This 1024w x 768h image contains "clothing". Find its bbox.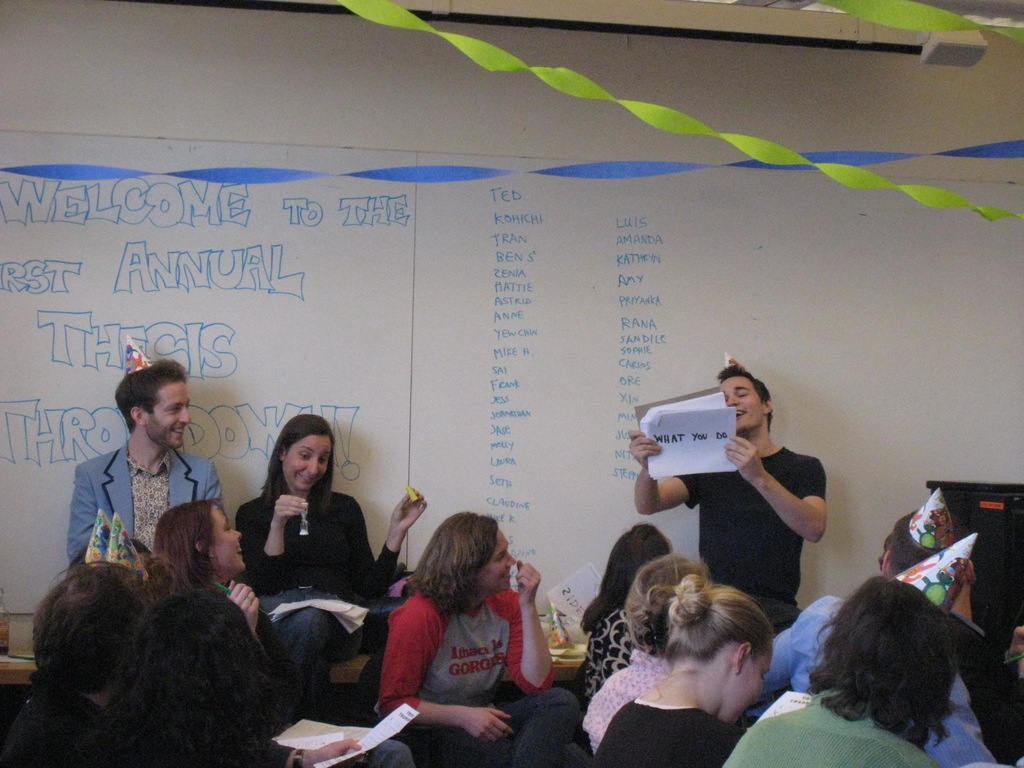
box=[578, 611, 643, 703].
